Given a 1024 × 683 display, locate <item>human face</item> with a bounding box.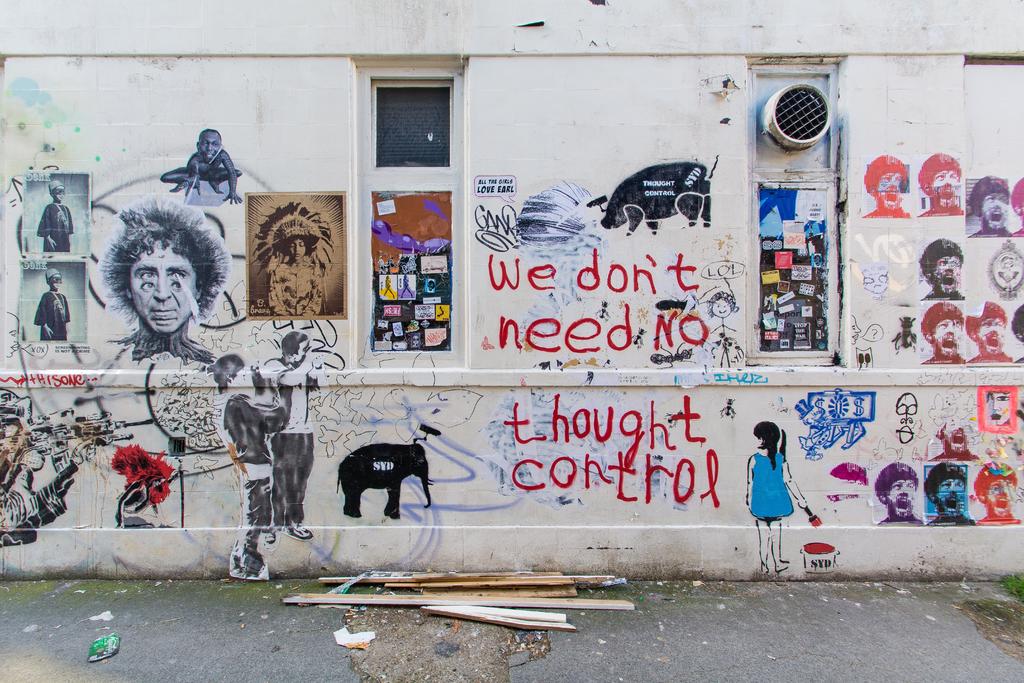
Located: x1=201 y1=136 x2=223 y2=163.
